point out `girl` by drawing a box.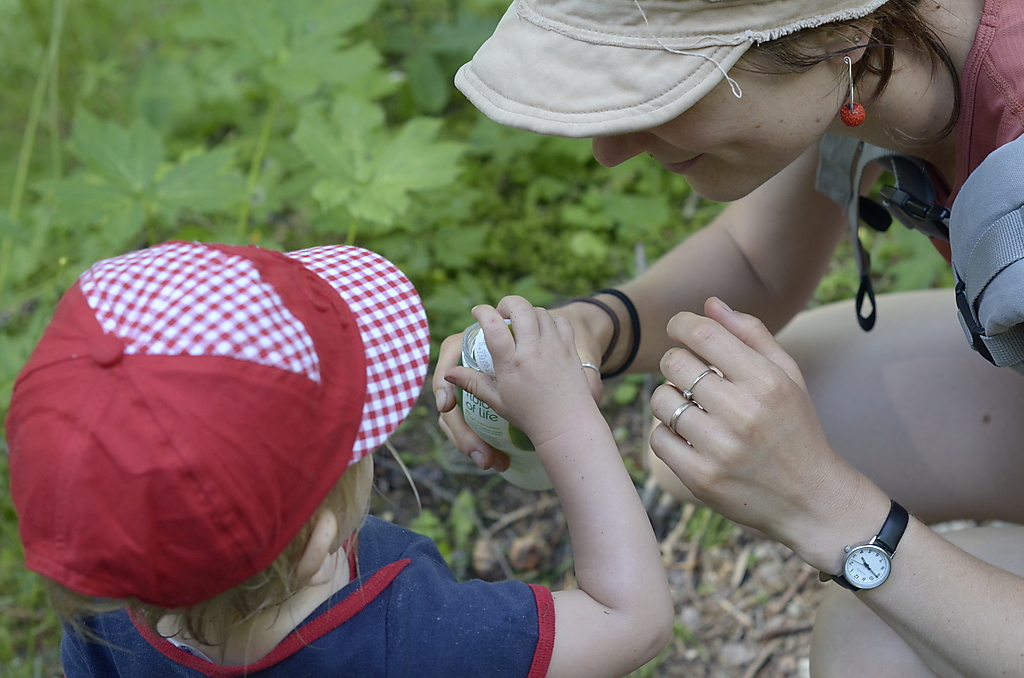
(432, 0, 1022, 677).
